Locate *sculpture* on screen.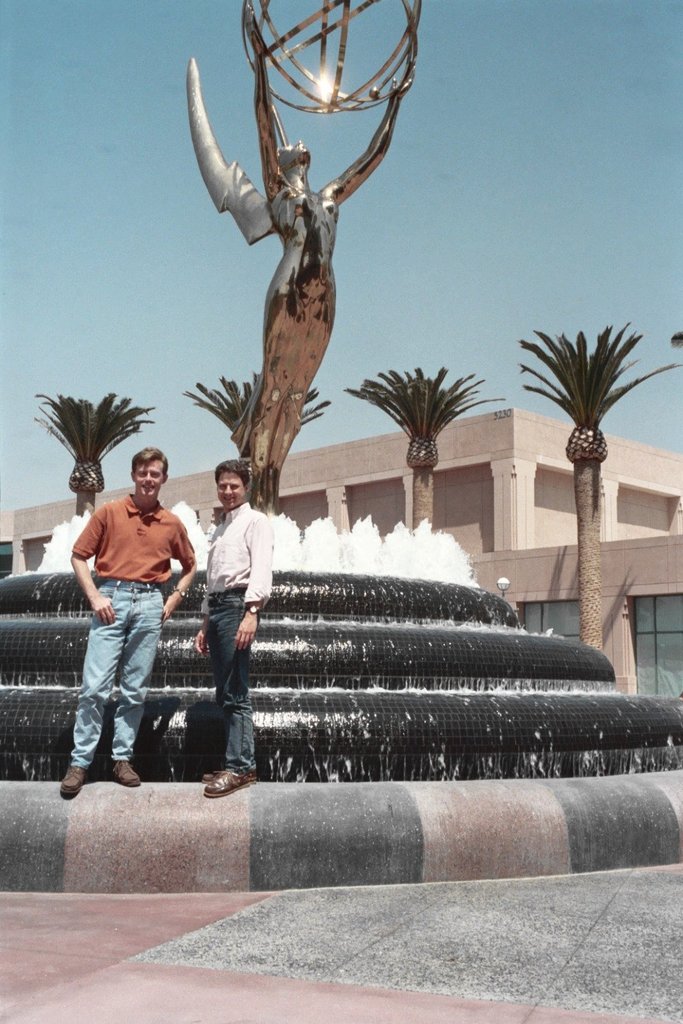
On screen at Rect(194, 0, 432, 510).
